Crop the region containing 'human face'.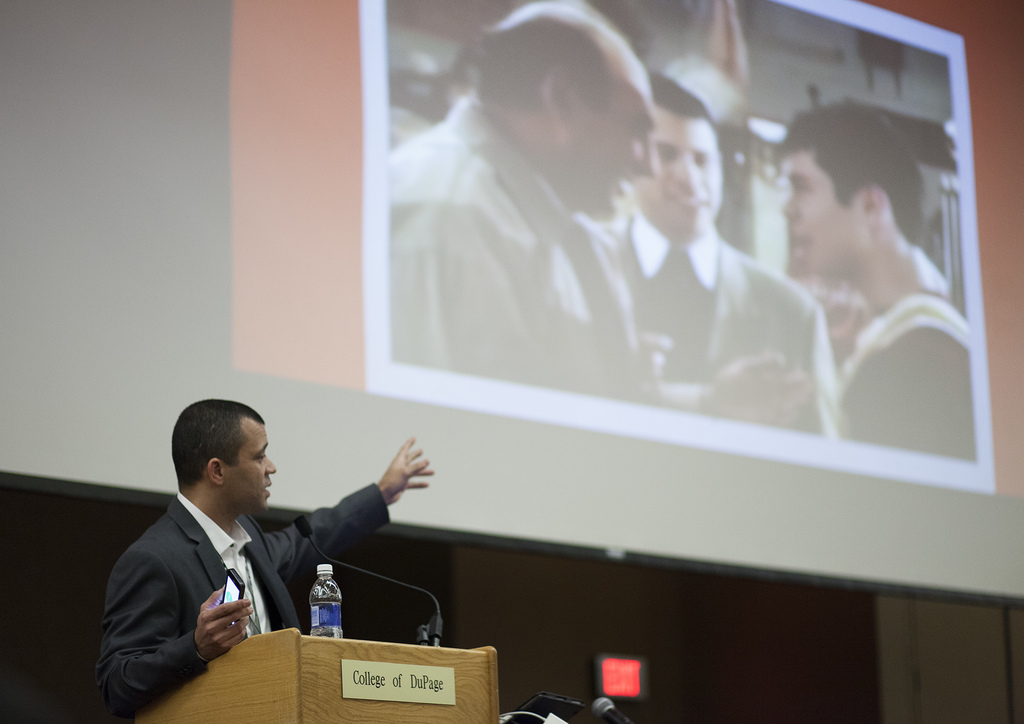
Crop region: [227, 422, 279, 513].
